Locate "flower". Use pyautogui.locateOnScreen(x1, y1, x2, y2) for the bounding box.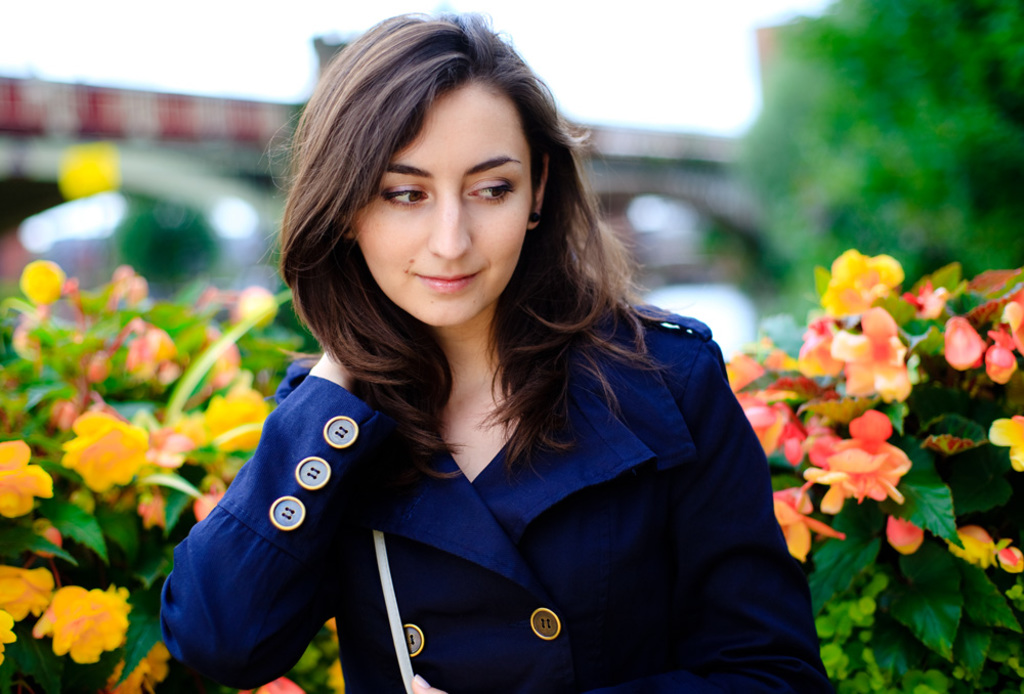
pyautogui.locateOnScreen(144, 426, 198, 470).
